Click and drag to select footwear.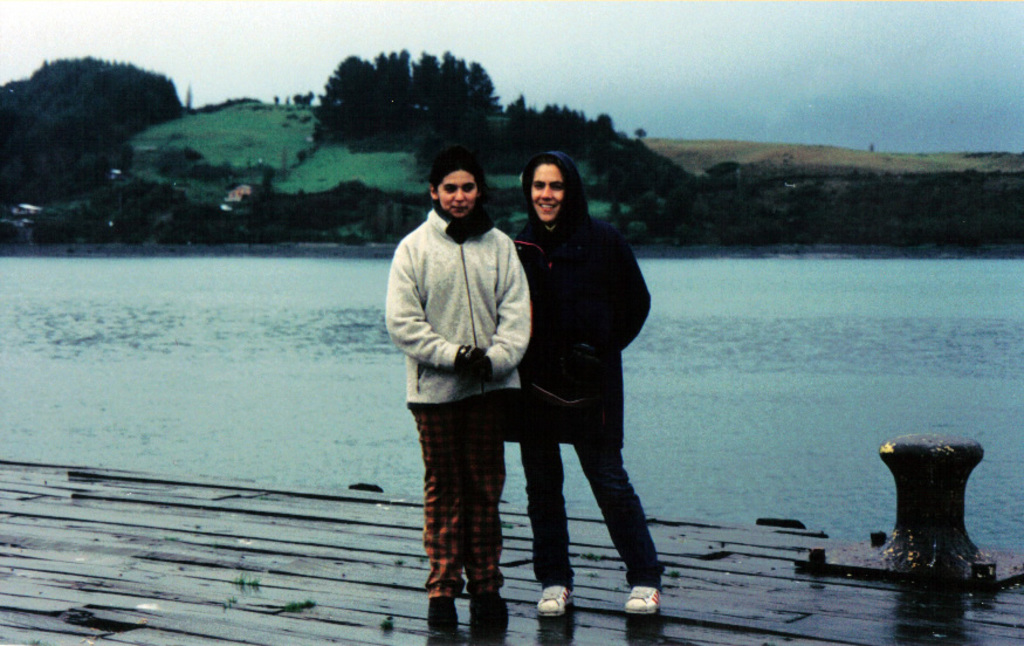
Selection: bbox=[620, 585, 665, 620].
